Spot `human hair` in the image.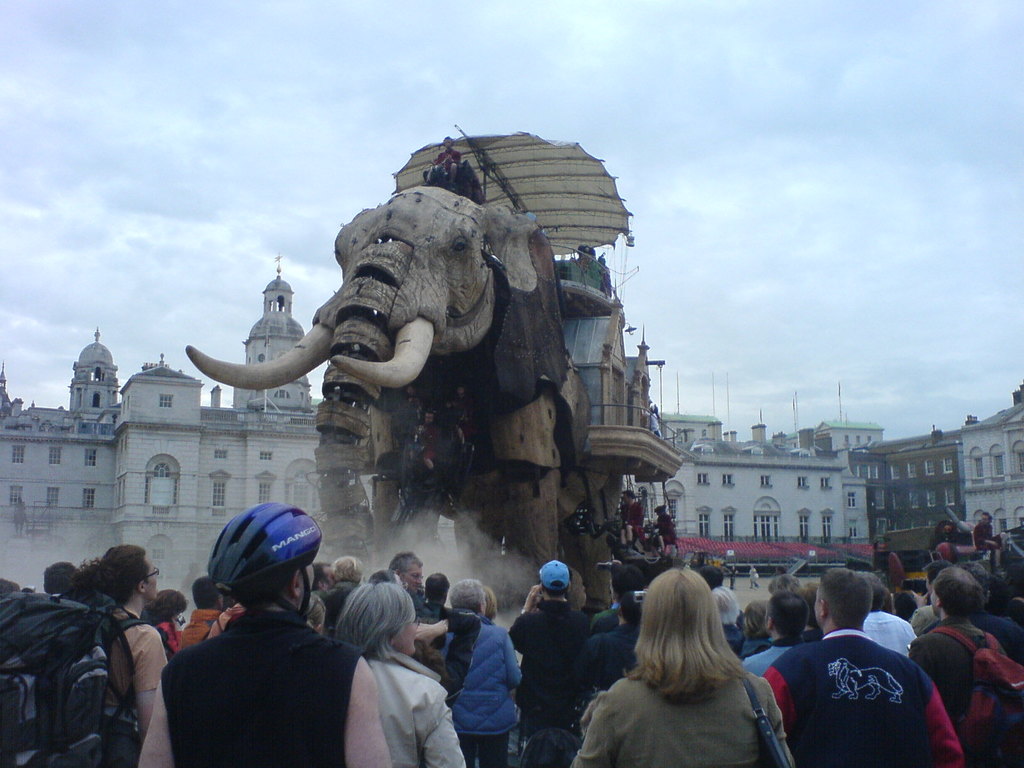
`human hair` found at BBox(764, 590, 806, 643).
